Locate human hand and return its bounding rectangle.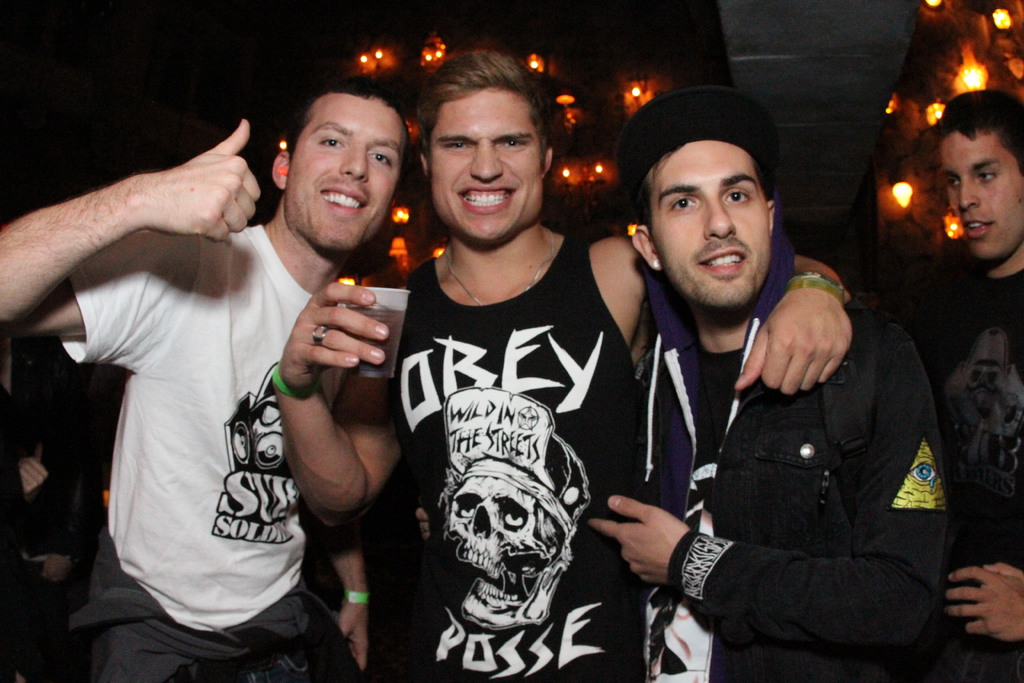
<bbox>730, 288, 854, 393</bbox>.
